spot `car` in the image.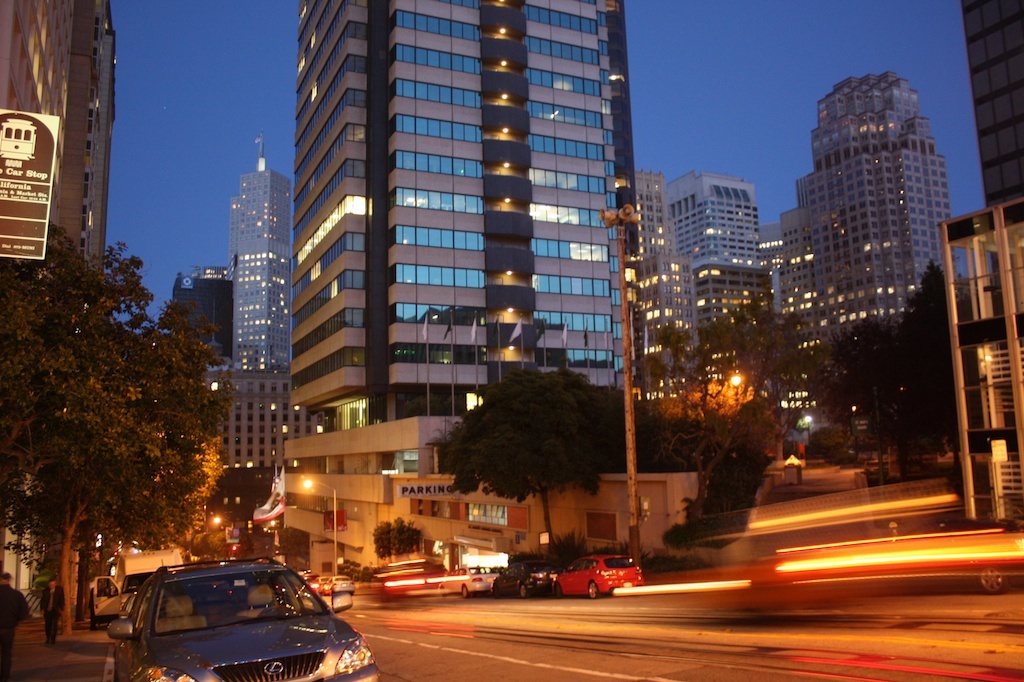
`car` found at bbox=(493, 555, 551, 597).
